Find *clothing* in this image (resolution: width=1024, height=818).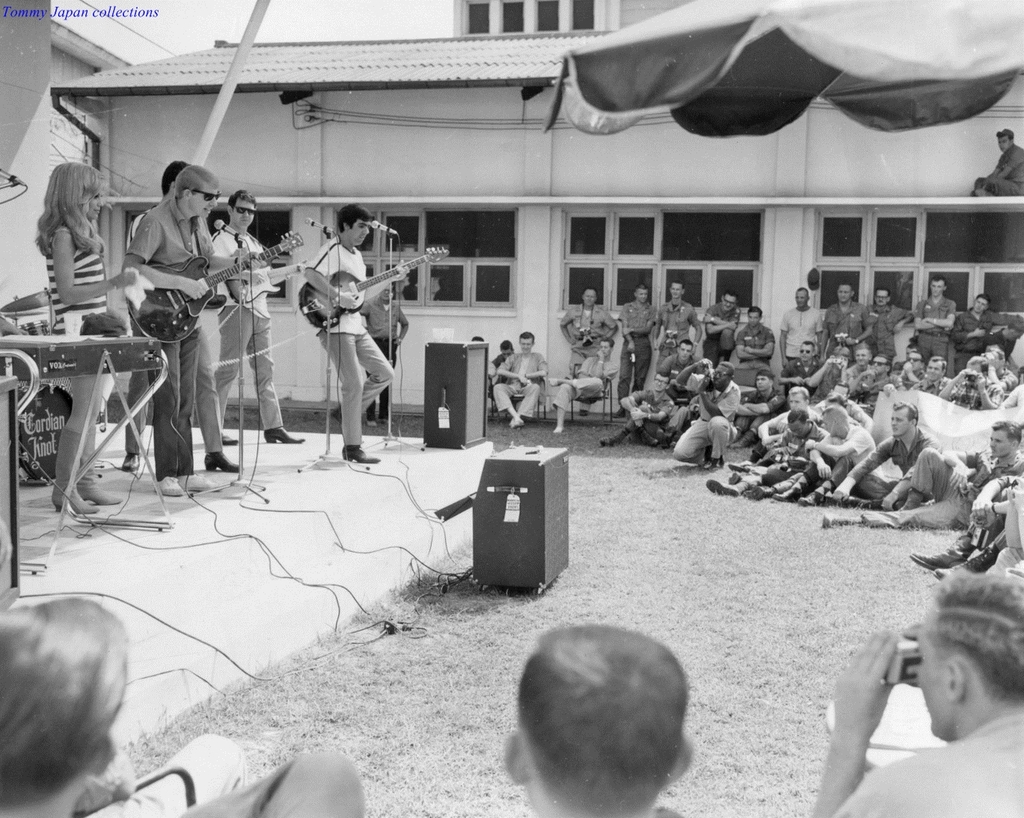
box(708, 303, 735, 358).
